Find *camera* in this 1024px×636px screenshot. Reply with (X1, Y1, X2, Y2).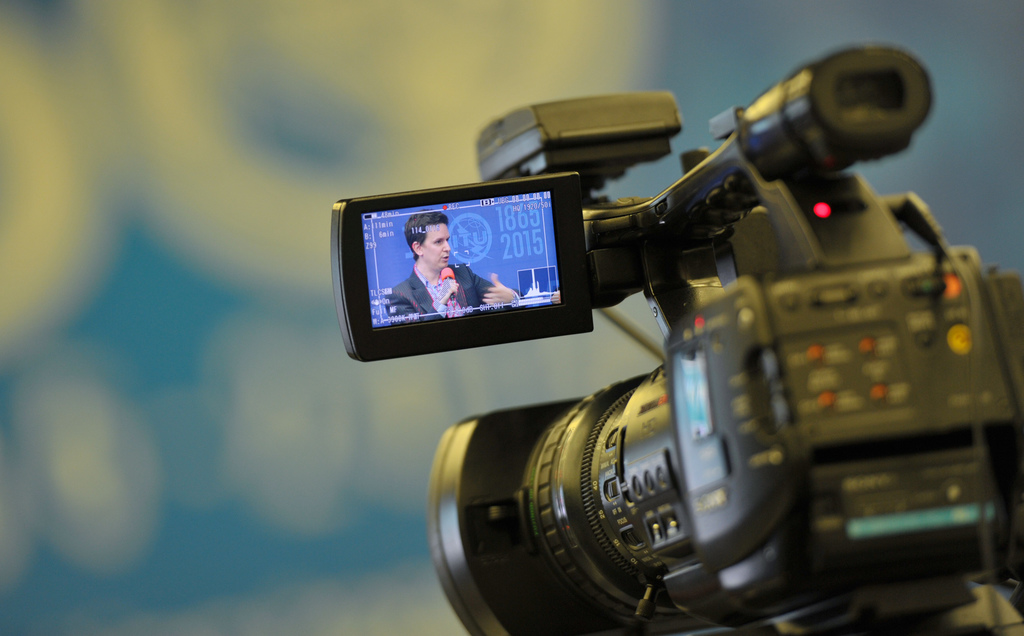
(376, 59, 1023, 627).
